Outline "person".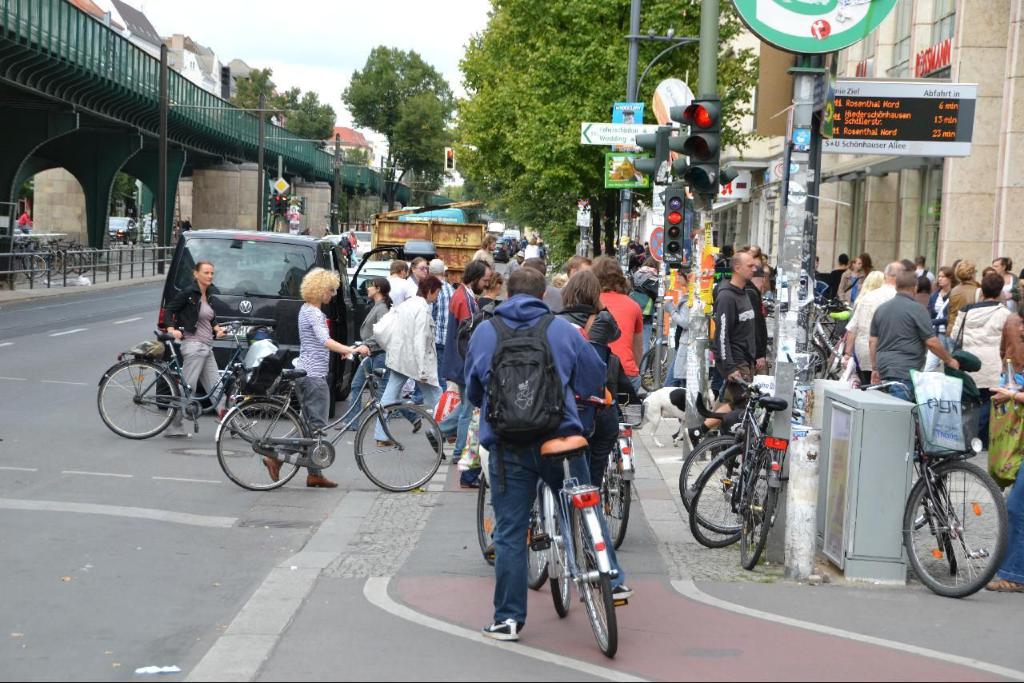
Outline: locate(823, 250, 850, 307).
